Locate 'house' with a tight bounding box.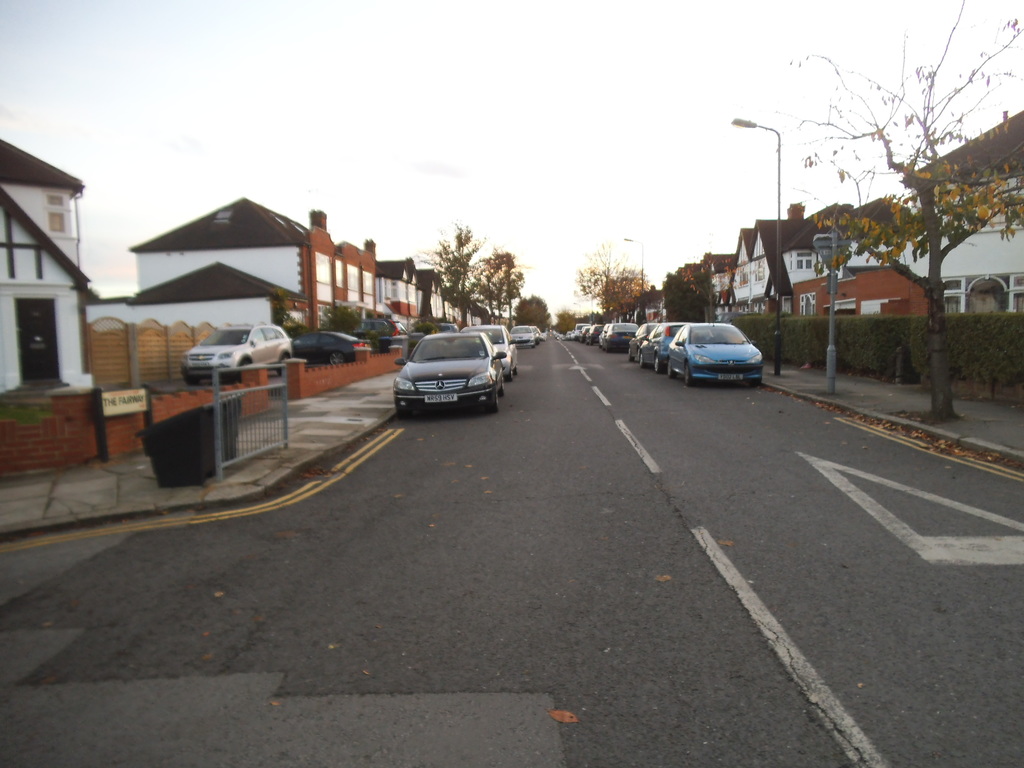
{"x1": 1, "y1": 100, "x2": 99, "y2": 412}.
